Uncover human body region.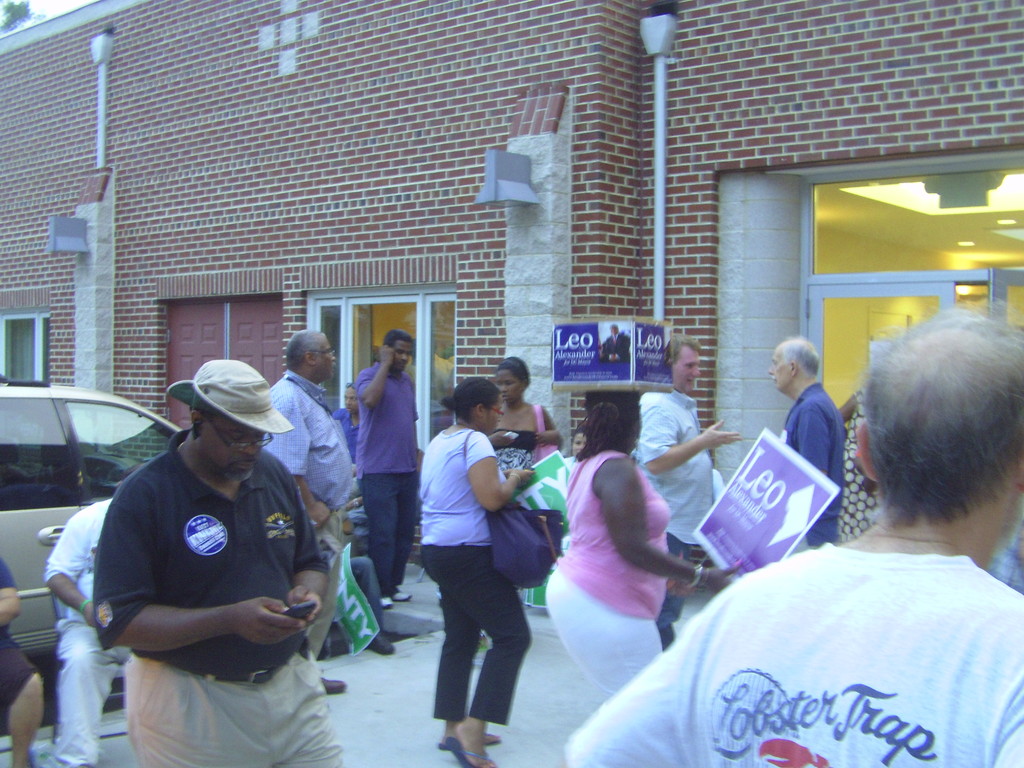
Uncovered: rect(546, 447, 739, 686).
